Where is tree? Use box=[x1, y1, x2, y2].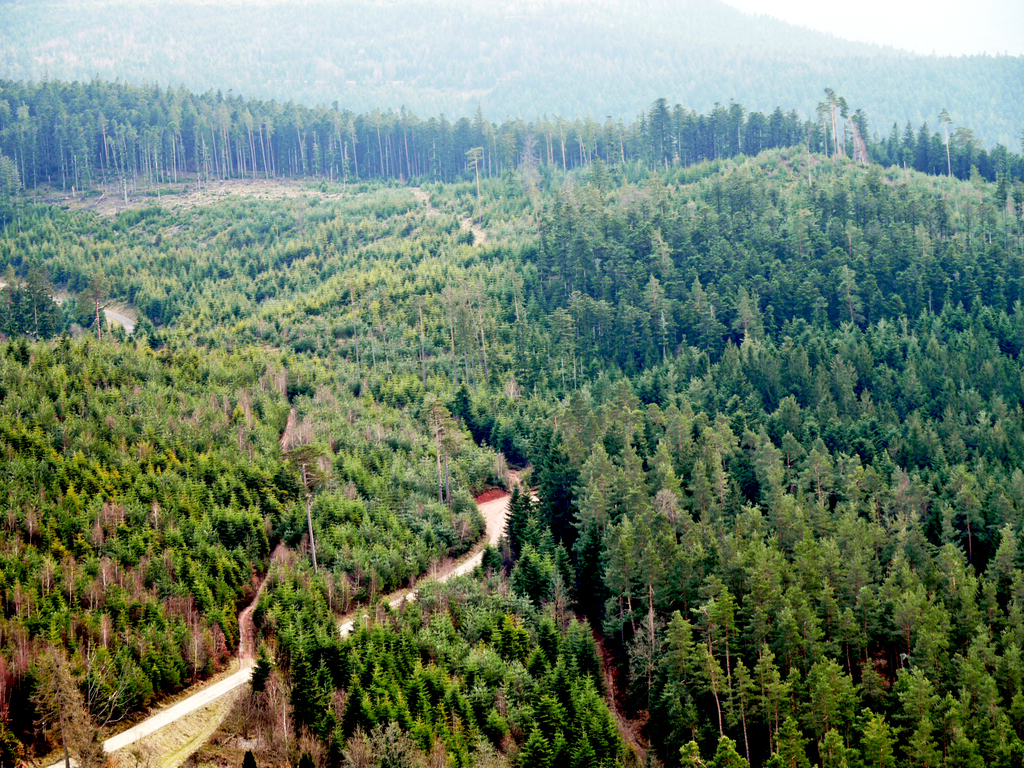
box=[763, 712, 816, 767].
